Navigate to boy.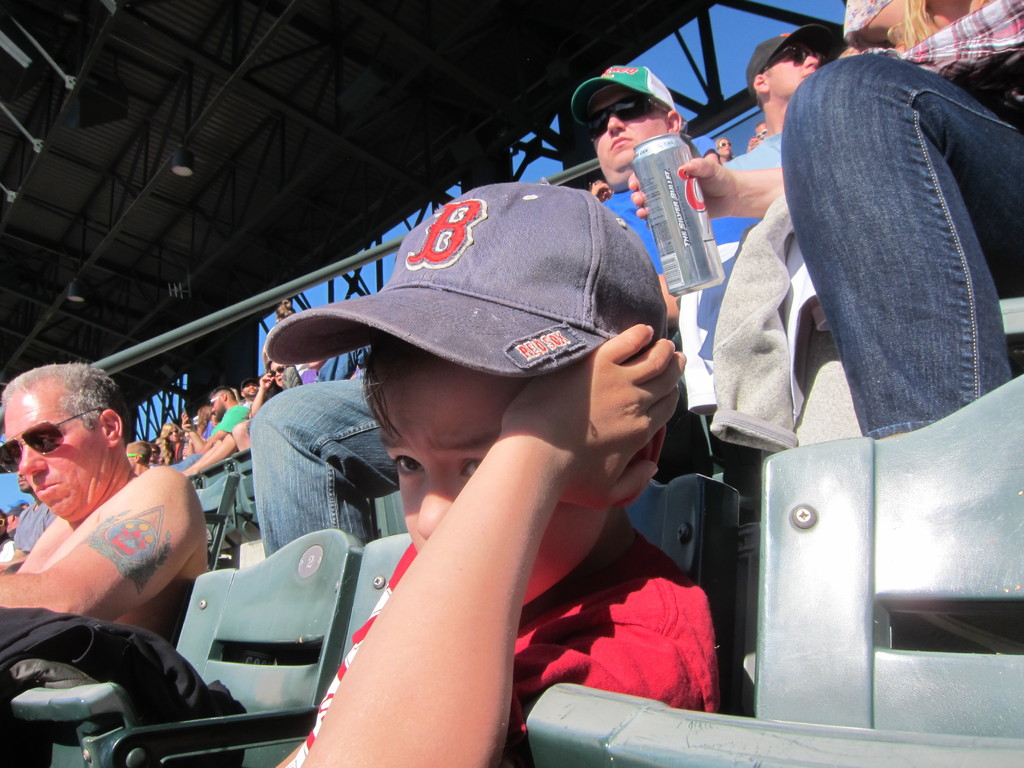
Navigation target: [left=177, top=134, right=764, bottom=735].
